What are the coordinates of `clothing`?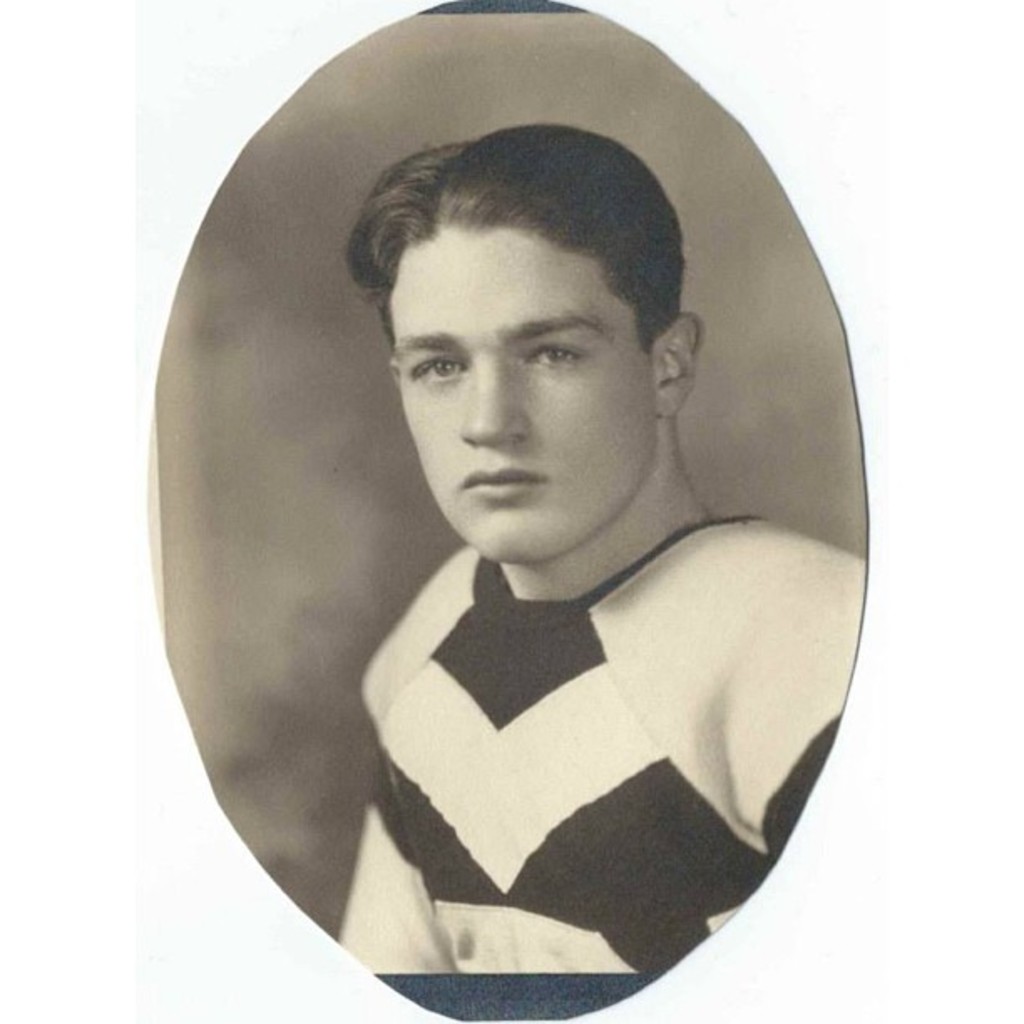
rect(303, 433, 877, 979).
